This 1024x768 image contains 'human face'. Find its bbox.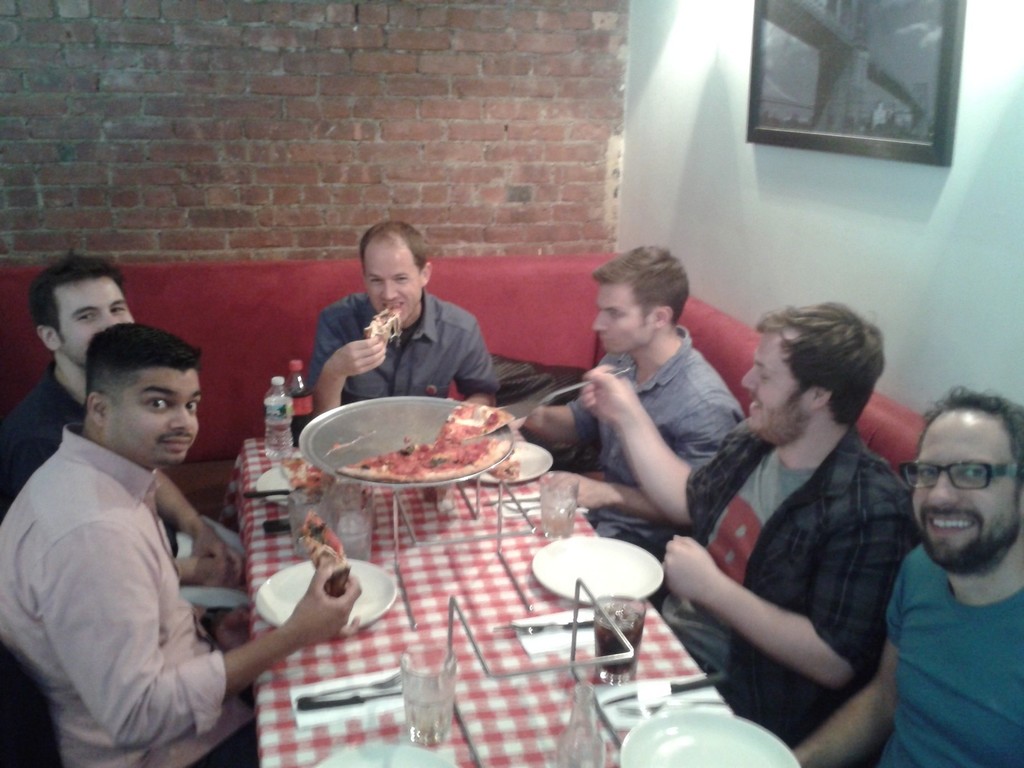
locate(56, 280, 137, 364).
